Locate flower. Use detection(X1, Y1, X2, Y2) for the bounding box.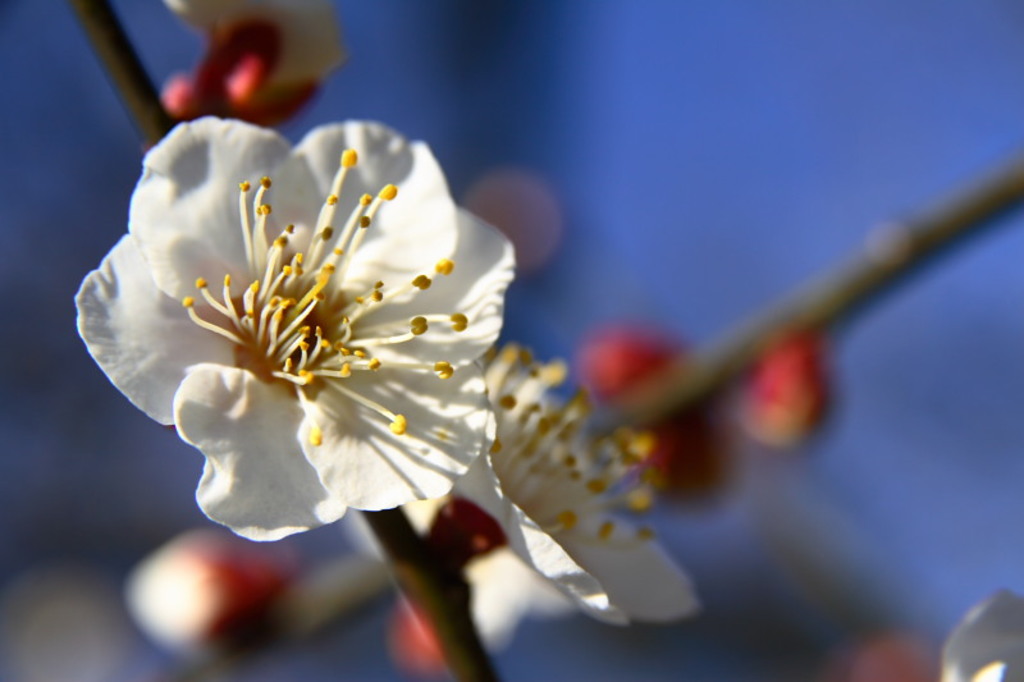
detection(83, 114, 518, 544).
